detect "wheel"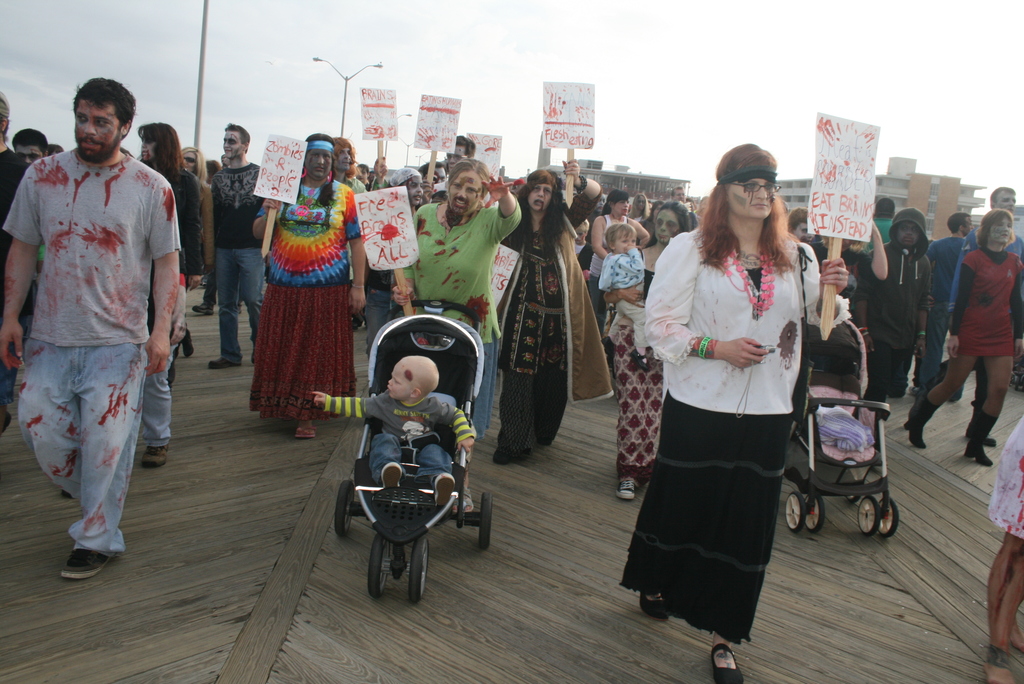
857/496/878/539
